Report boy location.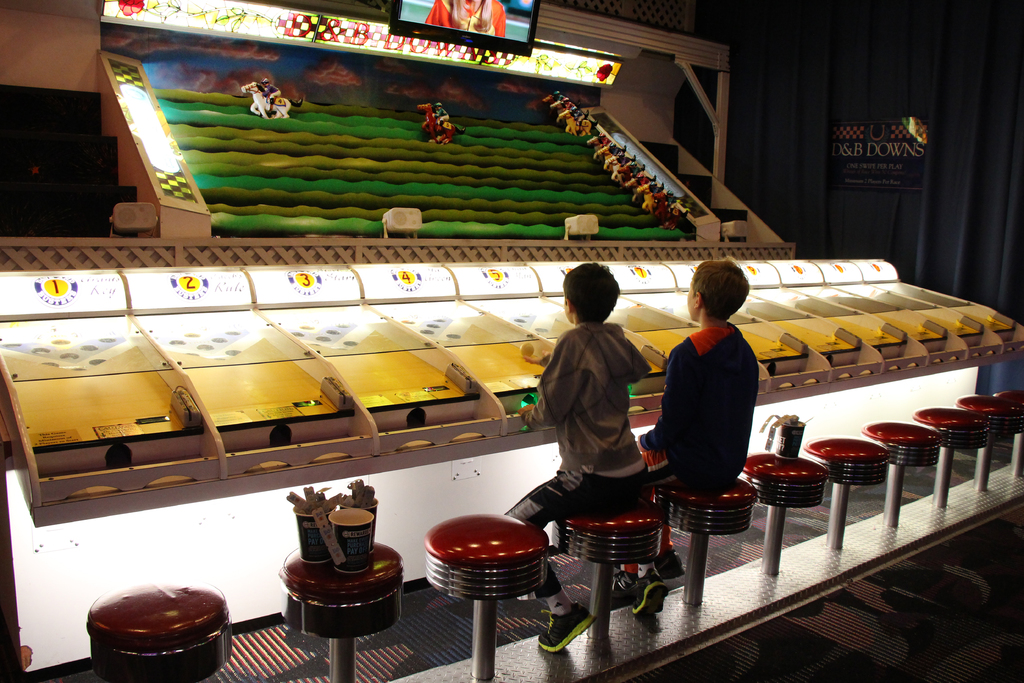
Report: 605/262/759/609.
